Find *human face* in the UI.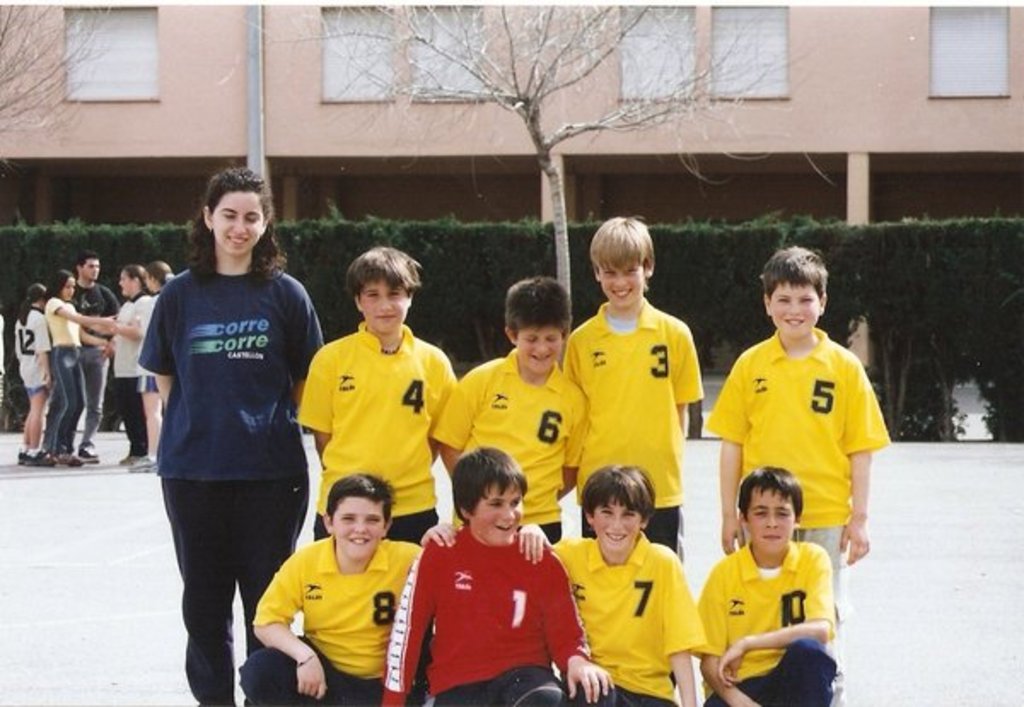
UI element at <bbox>82, 256, 99, 280</bbox>.
